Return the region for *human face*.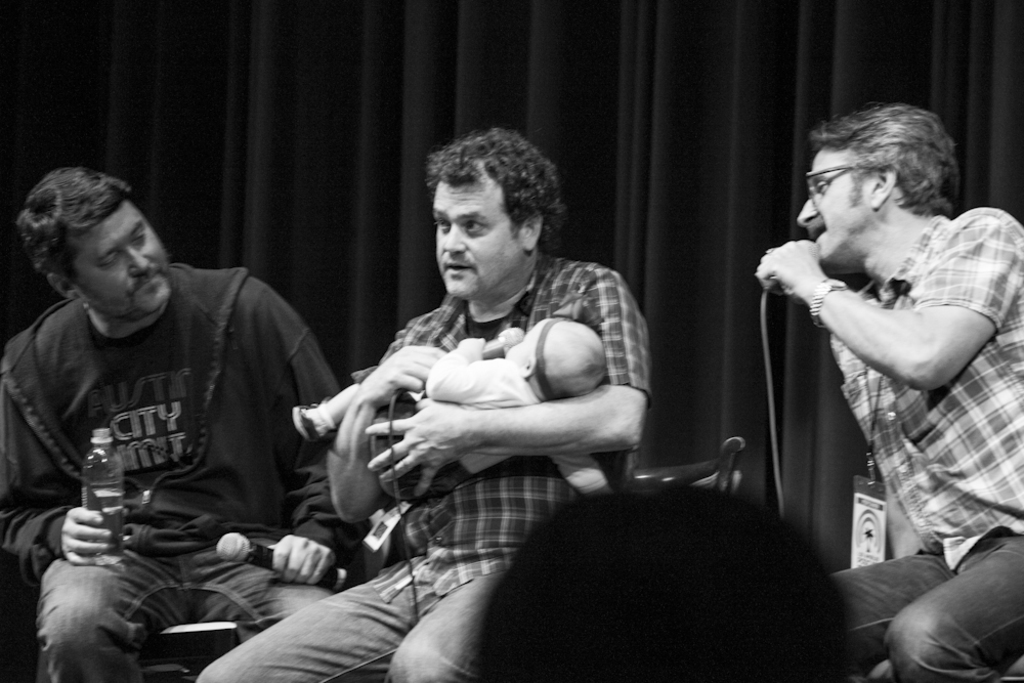
BBox(500, 322, 536, 361).
